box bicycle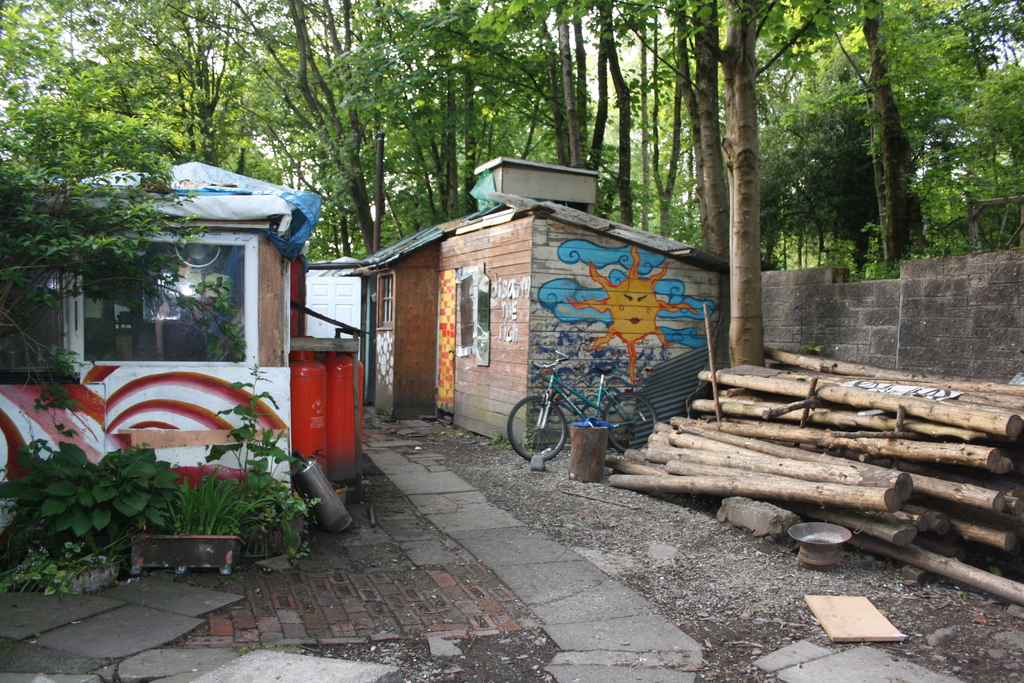
x1=508 y1=344 x2=646 y2=479
